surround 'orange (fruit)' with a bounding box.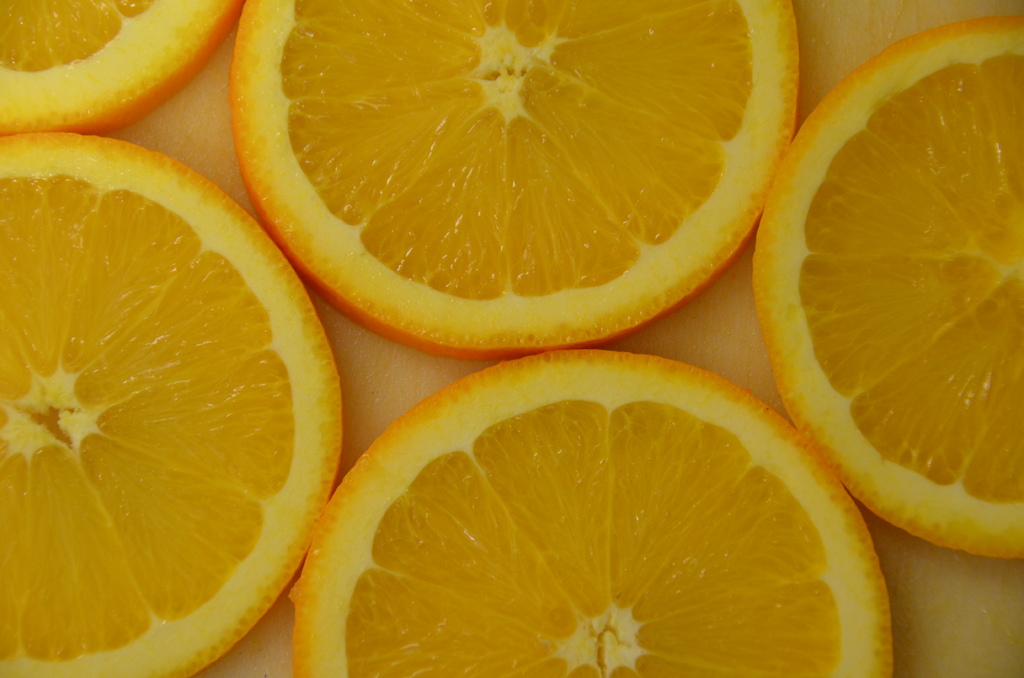
Rect(282, 348, 905, 677).
